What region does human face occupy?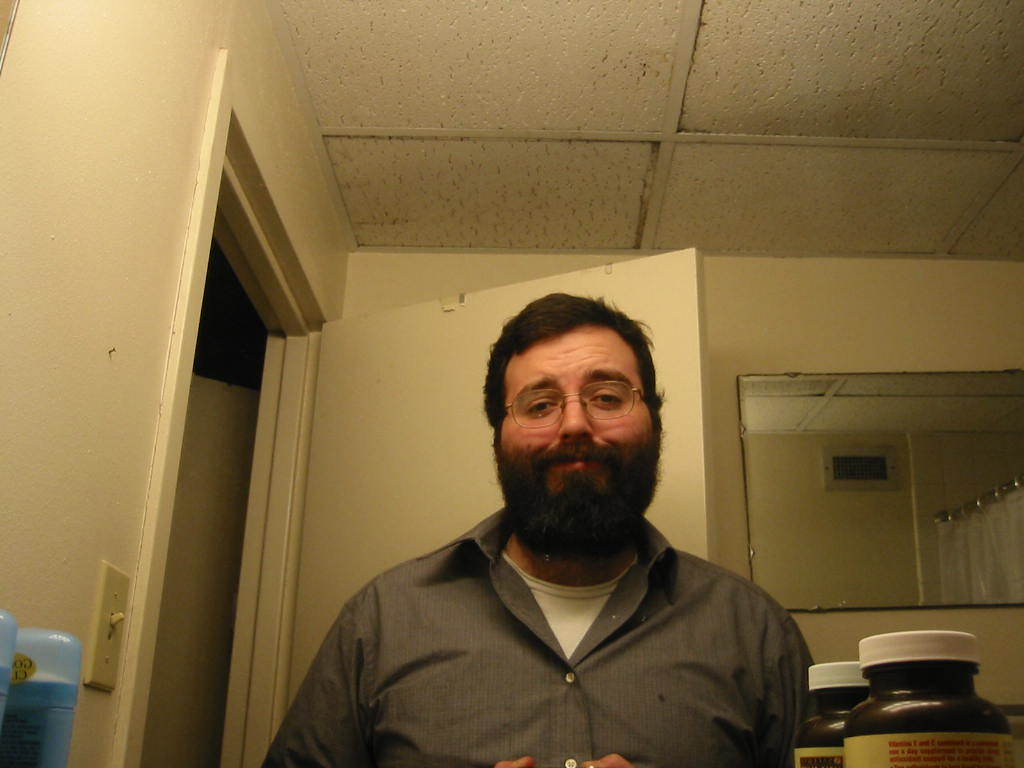
BBox(504, 329, 654, 486).
